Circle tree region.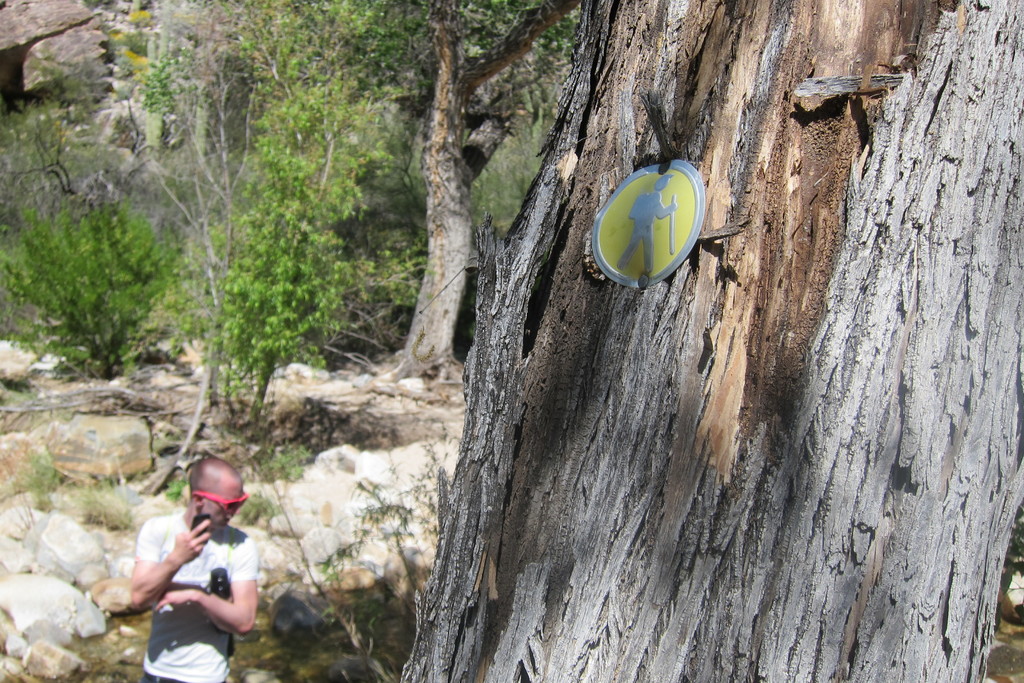
Region: (136, 0, 380, 493).
